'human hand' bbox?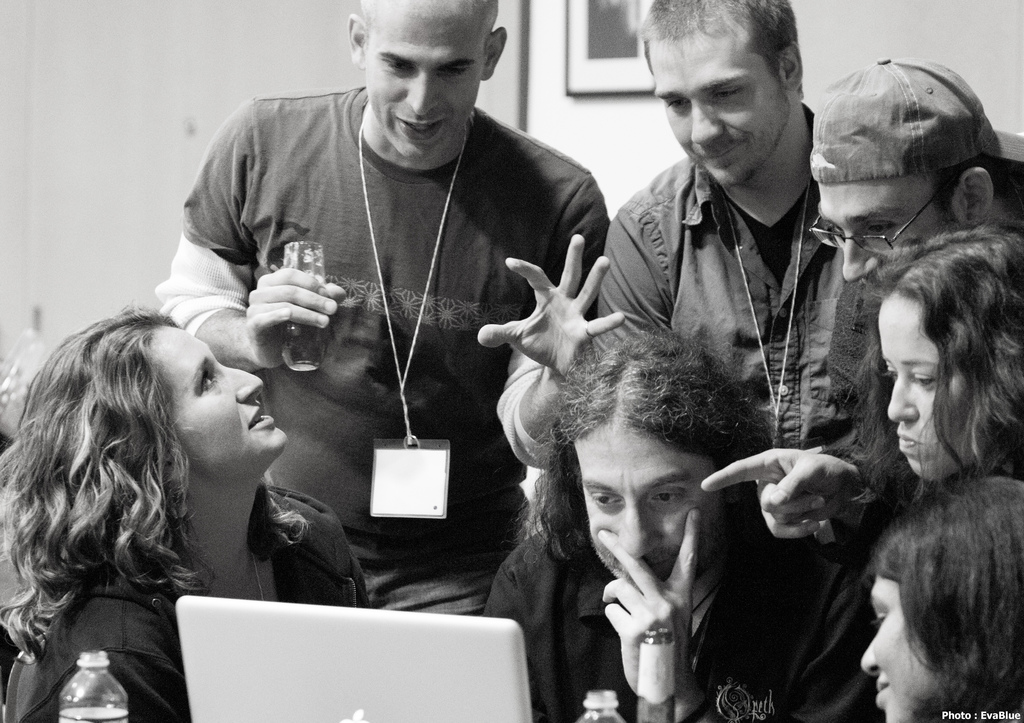
BBox(598, 506, 705, 705)
